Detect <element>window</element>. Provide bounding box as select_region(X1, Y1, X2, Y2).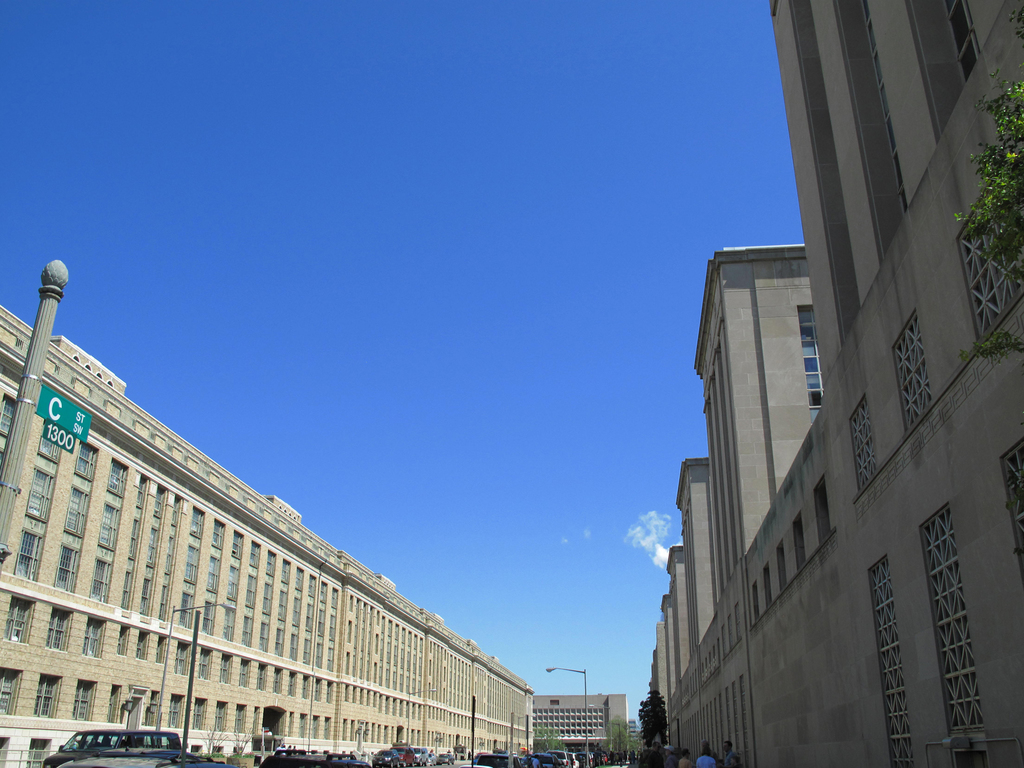
select_region(864, 533, 926, 767).
